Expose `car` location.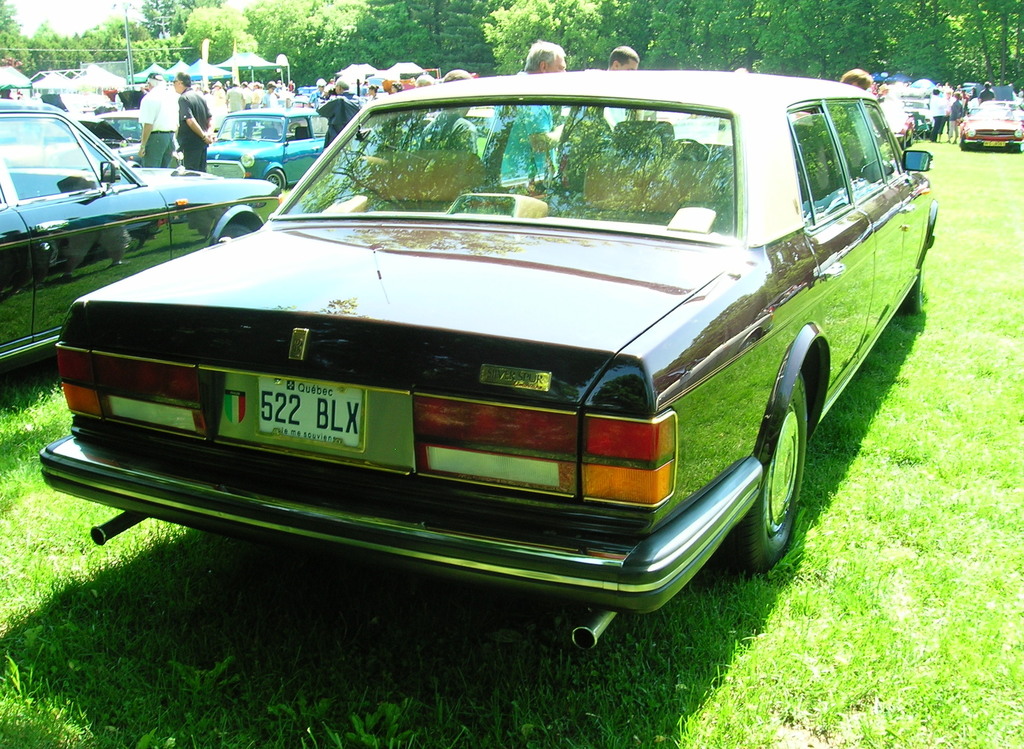
Exposed at [x1=957, y1=103, x2=1023, y2=150].
